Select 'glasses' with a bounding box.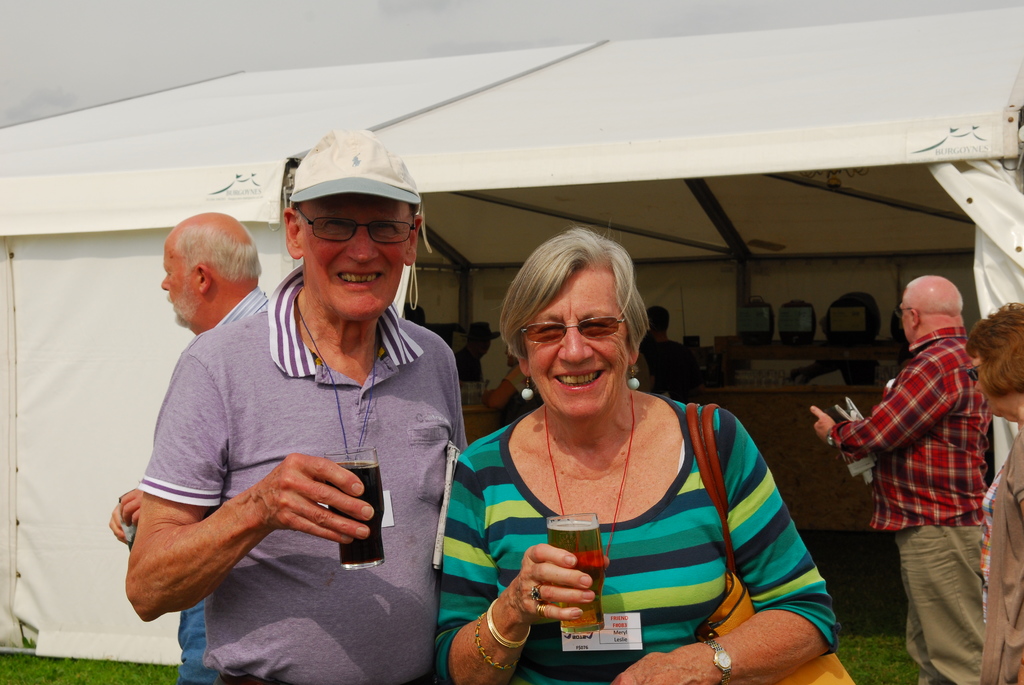
bbox=(285, 205, 418, 250).
